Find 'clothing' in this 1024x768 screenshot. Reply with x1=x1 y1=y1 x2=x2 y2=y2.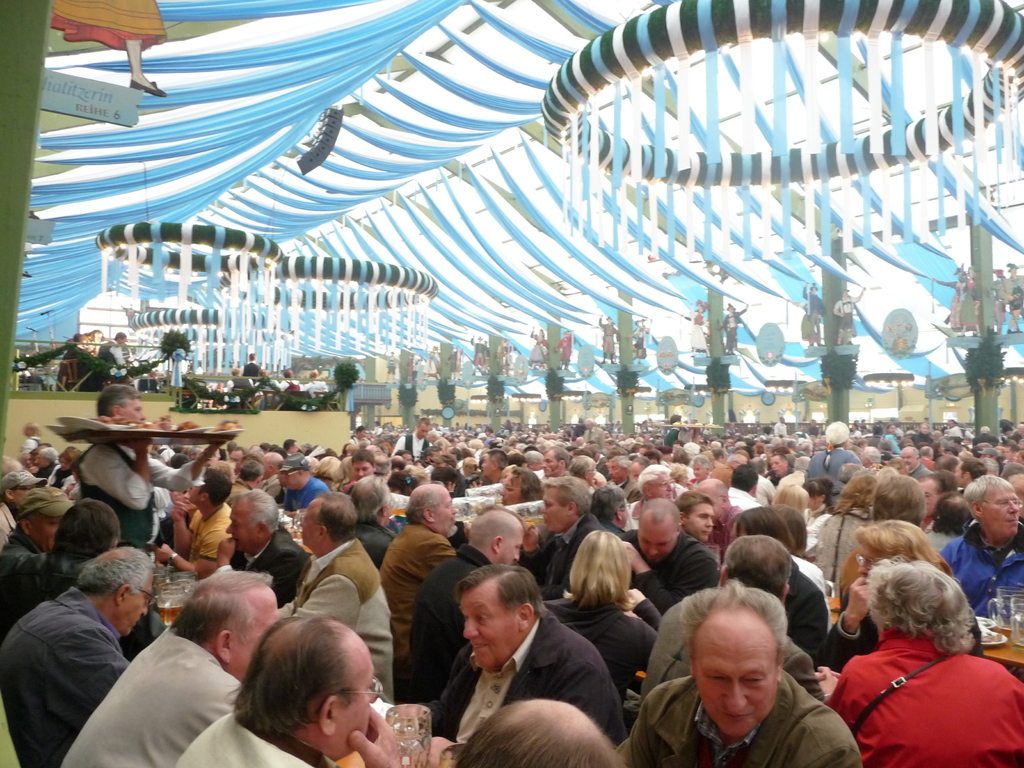
x1=181 y1=699 x2=352 y2=767.
